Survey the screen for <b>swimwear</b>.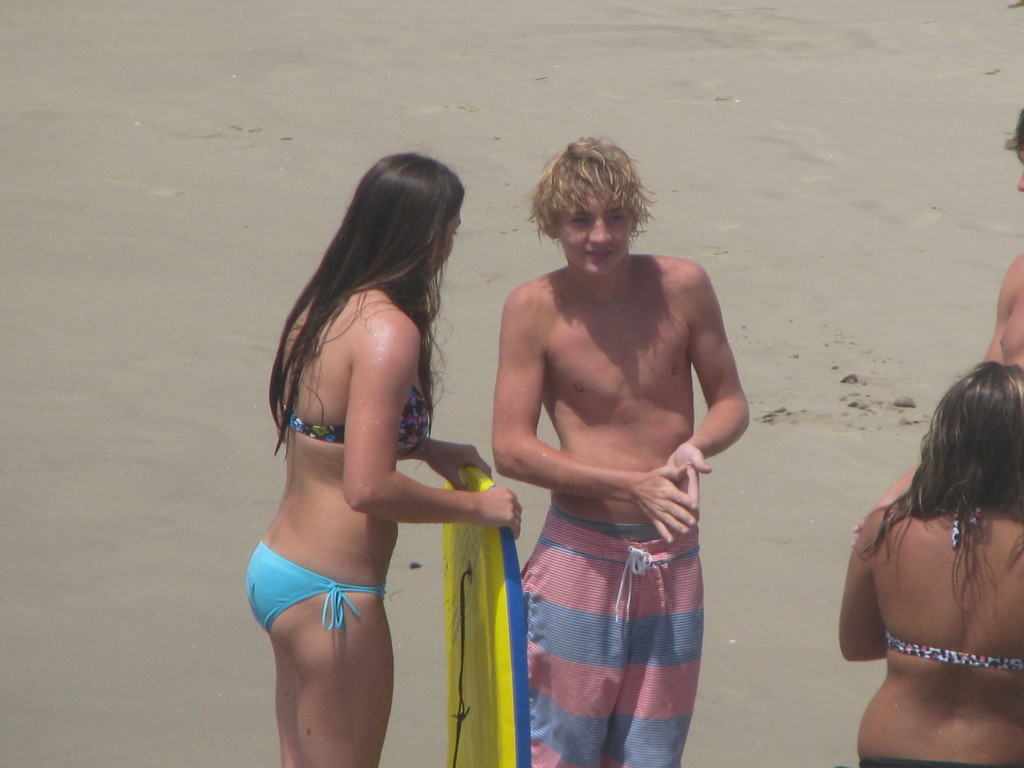
Survey found: bbox=[244, 540, 390, 634].
